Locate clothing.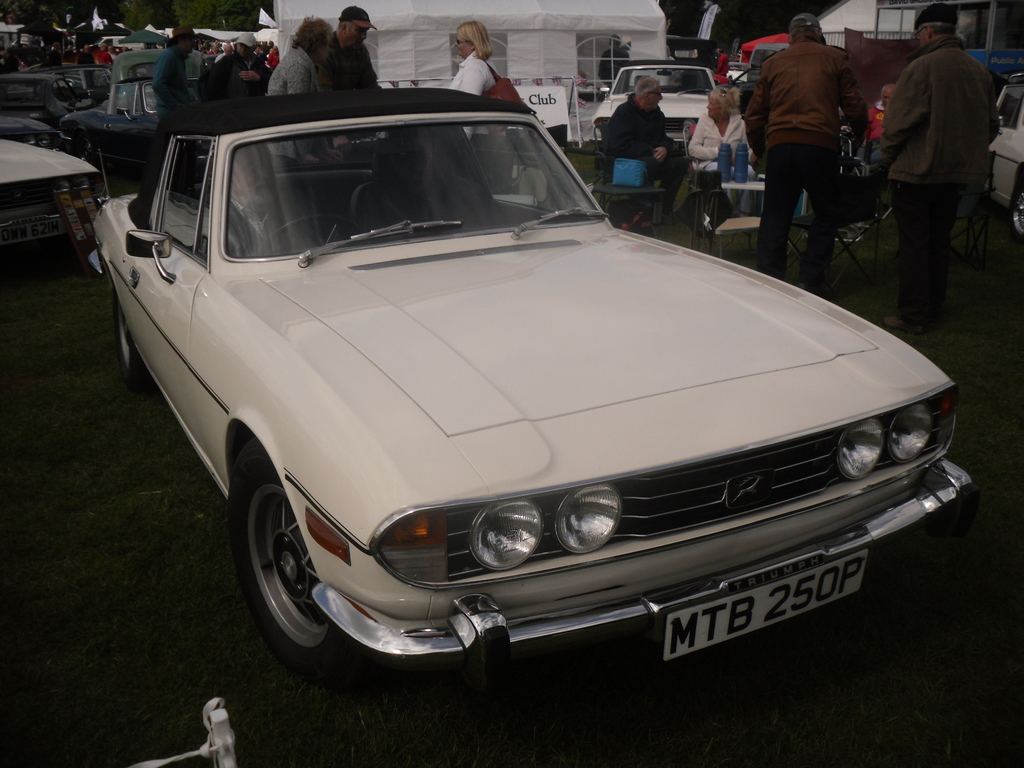
Bounding box: 154, 46, 202, 116.
